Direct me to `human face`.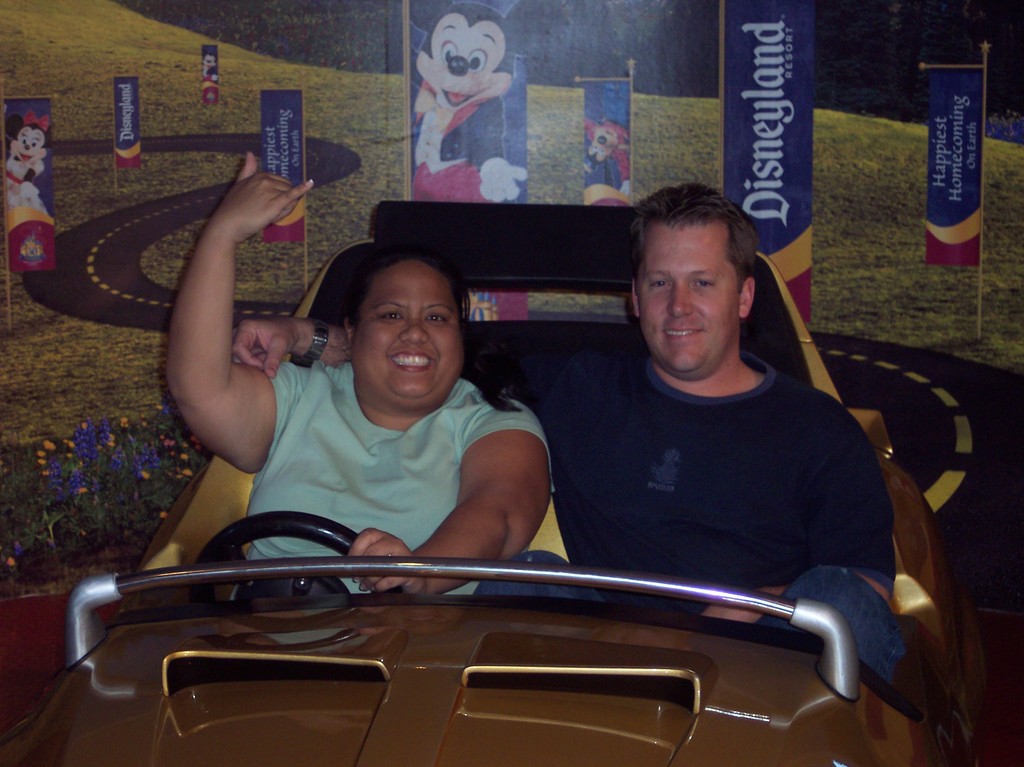
Direction: [x1=645, y1=218, x2=746, y2=377].
